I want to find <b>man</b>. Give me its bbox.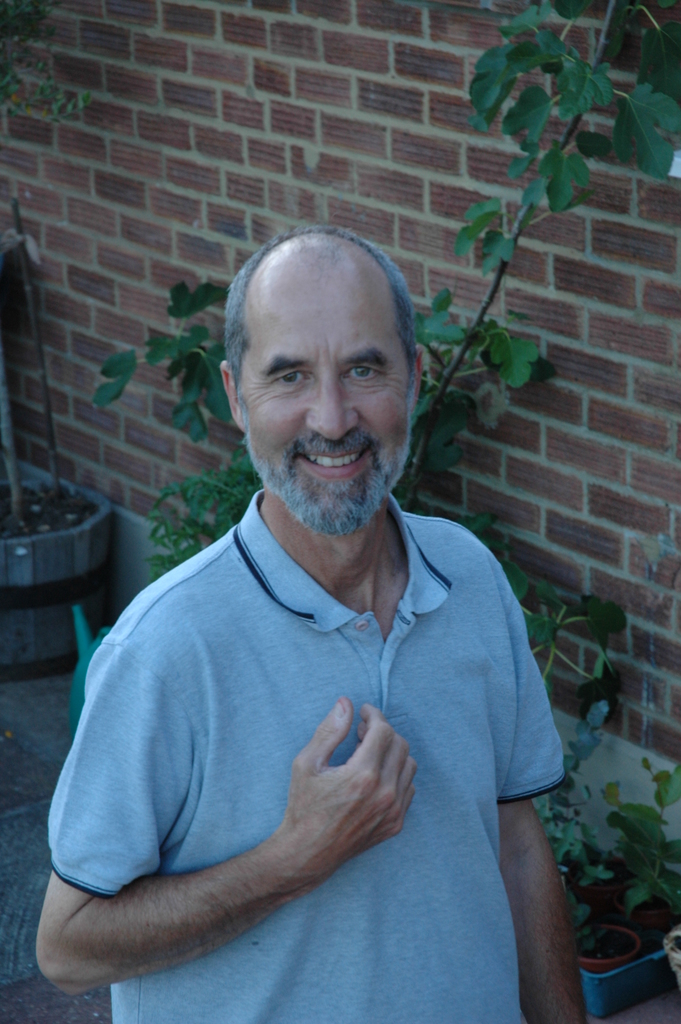
x1=61 y1=209 x2=571 y2=997.
